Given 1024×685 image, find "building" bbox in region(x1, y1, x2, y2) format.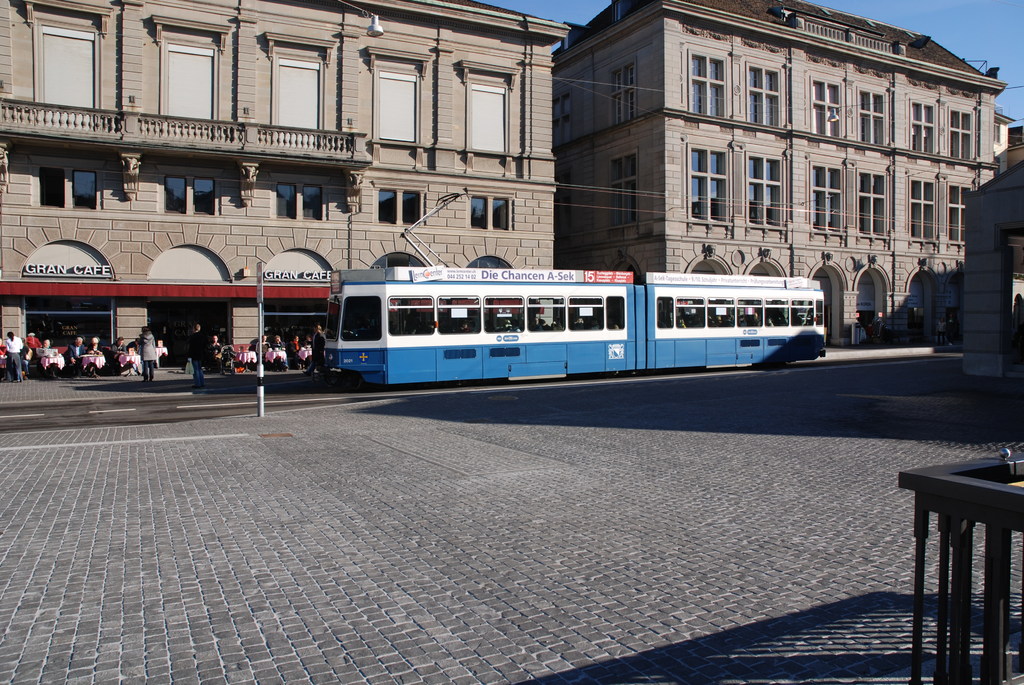
region(964, 157, 1023, 378).
